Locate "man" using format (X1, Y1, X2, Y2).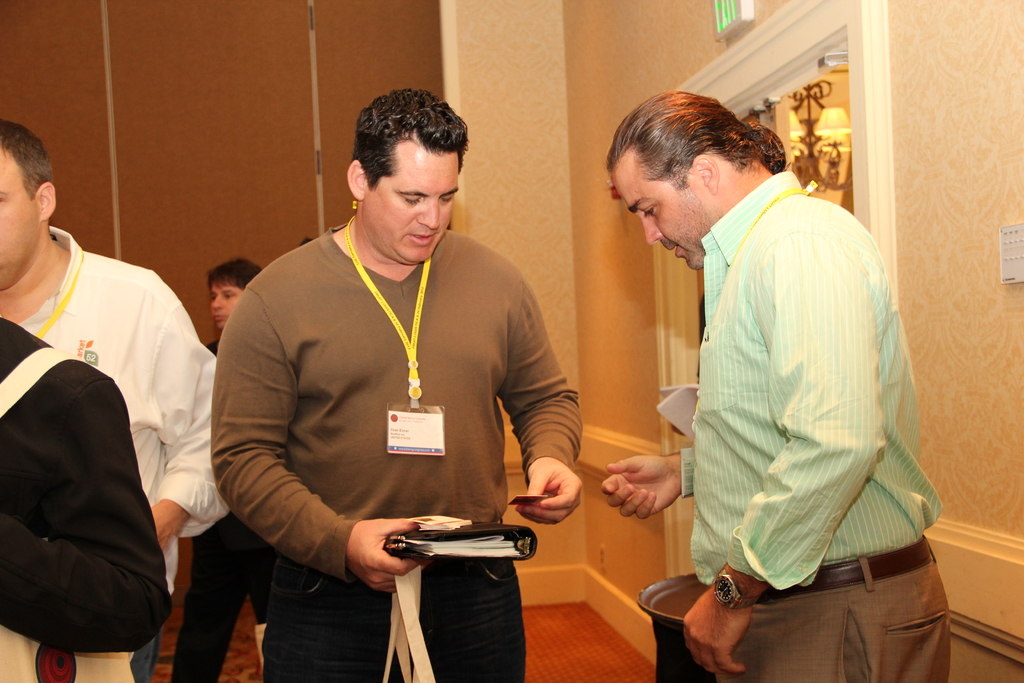
(0, 140, 220, 680).
